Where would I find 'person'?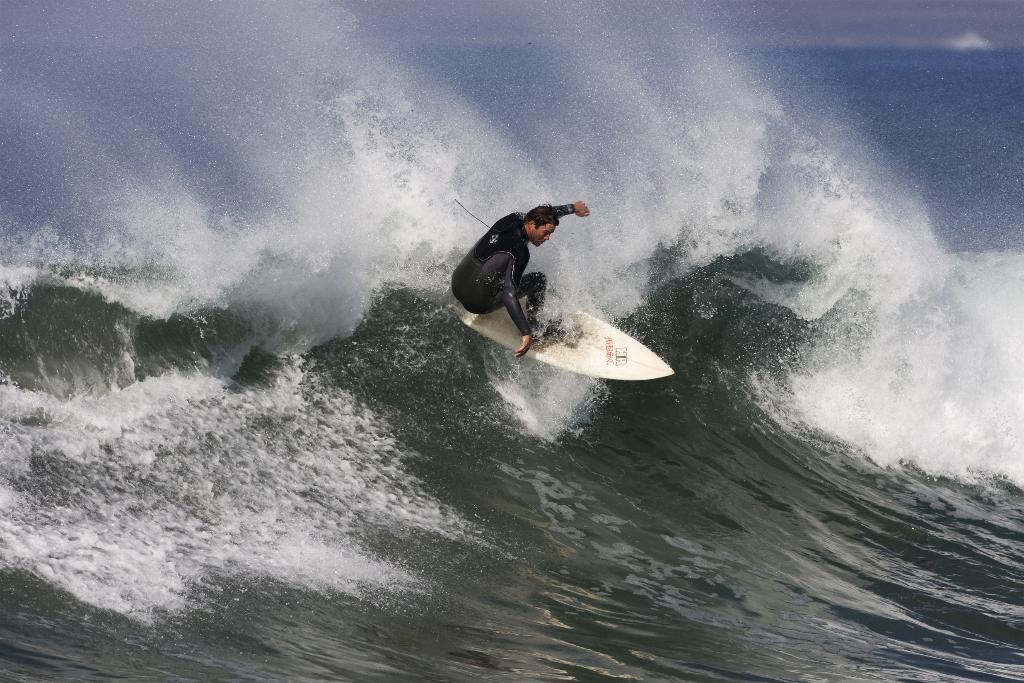
At (452,184,607,379).
